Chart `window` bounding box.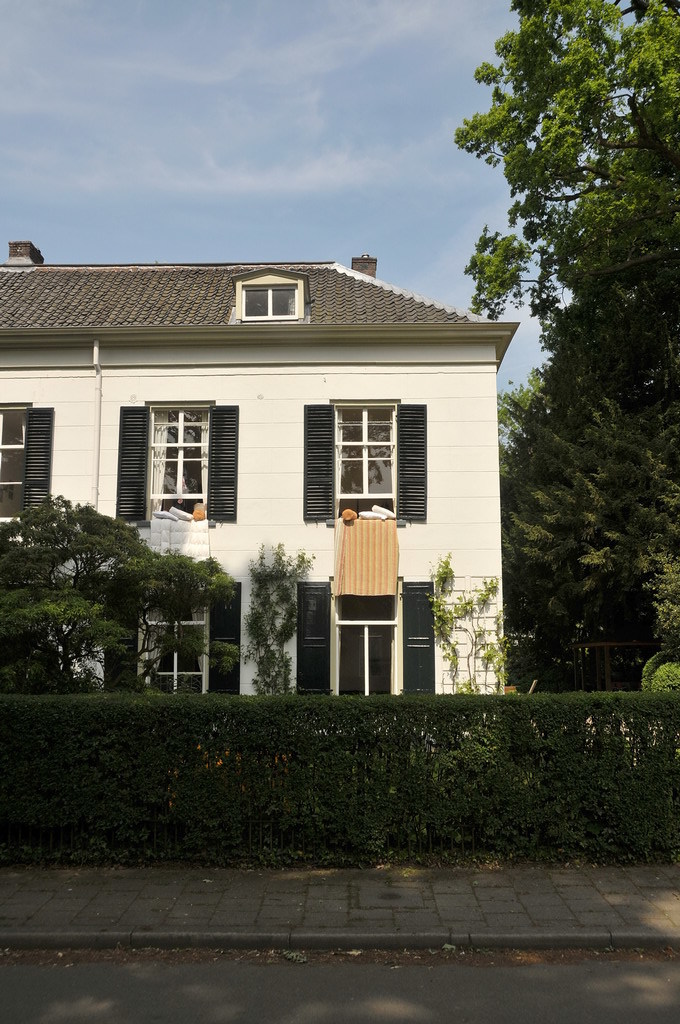
Charted: region(301, 398, 430, 531).
